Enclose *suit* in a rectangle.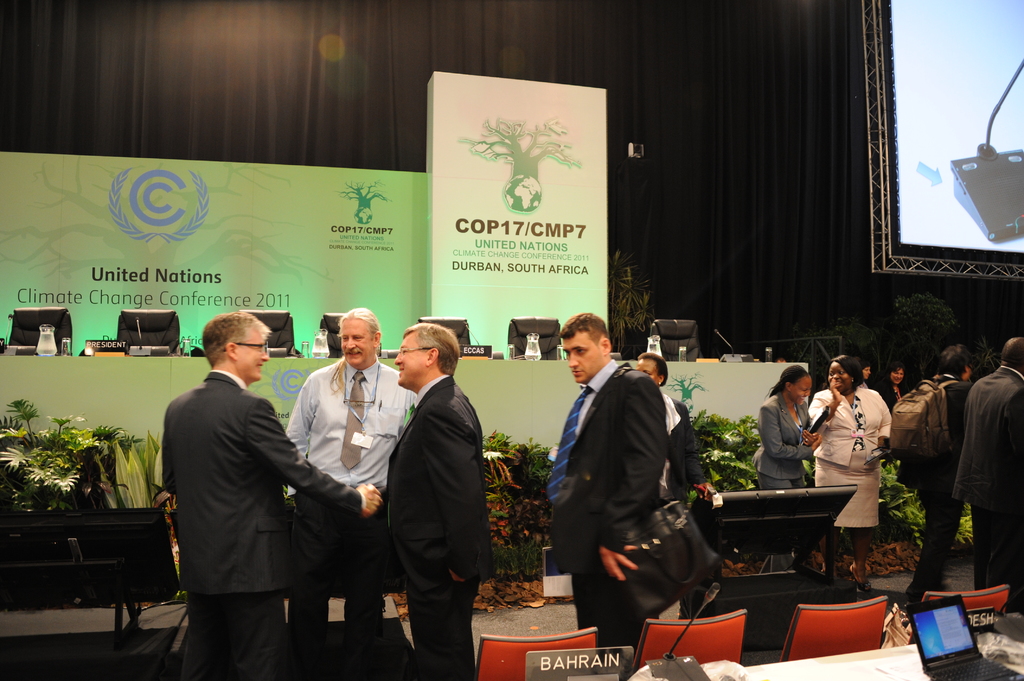
(left=548, top=364, right=662, bottom=652).
